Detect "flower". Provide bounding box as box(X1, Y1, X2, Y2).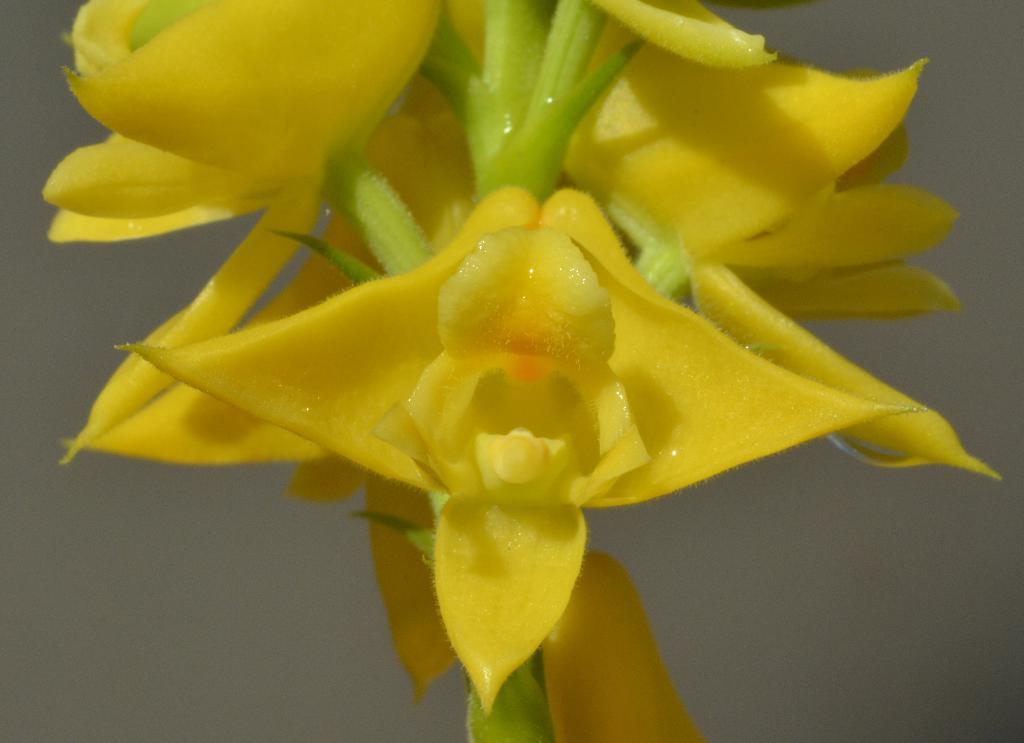
box(109, 6, 908, 661).
